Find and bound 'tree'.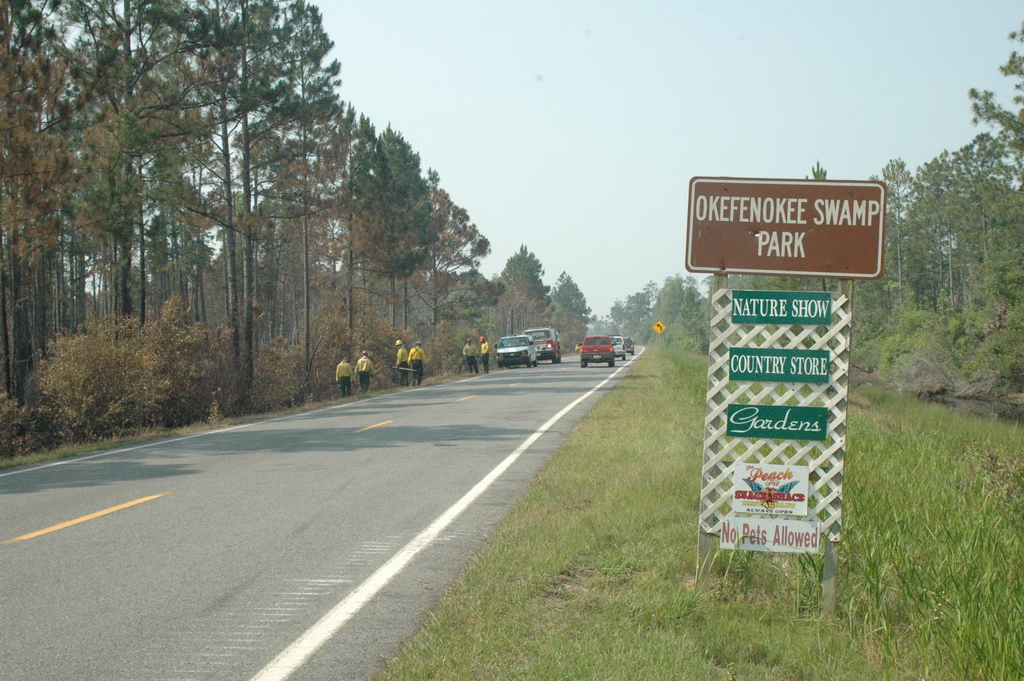
Bound: (left=488, top=249, right=549, bottom=334).
